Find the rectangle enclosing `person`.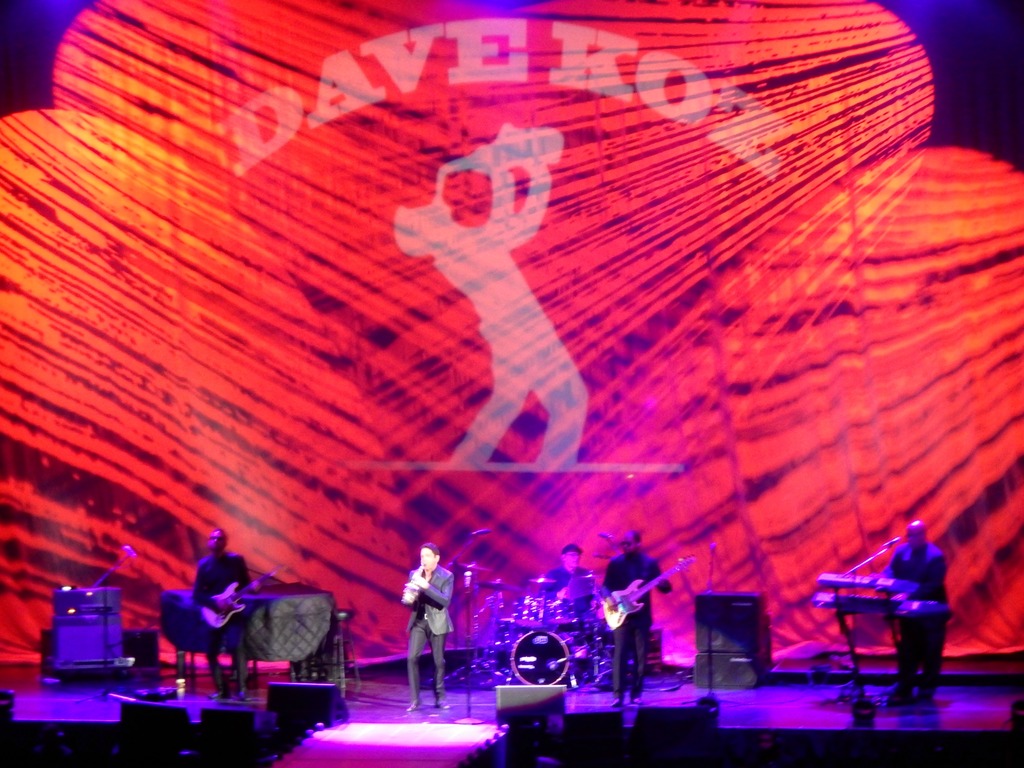
left=398, top=165, right=590, bottom=473.
